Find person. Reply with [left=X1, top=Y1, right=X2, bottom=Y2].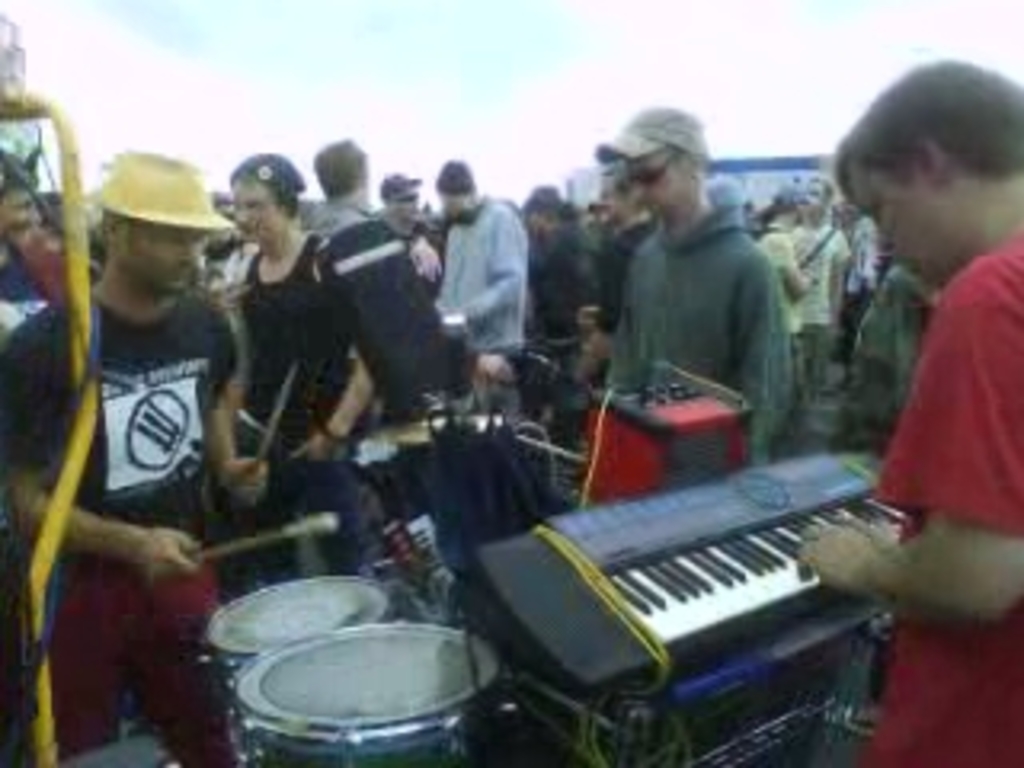
[left=832, top=224, right=950, bottom=419].
